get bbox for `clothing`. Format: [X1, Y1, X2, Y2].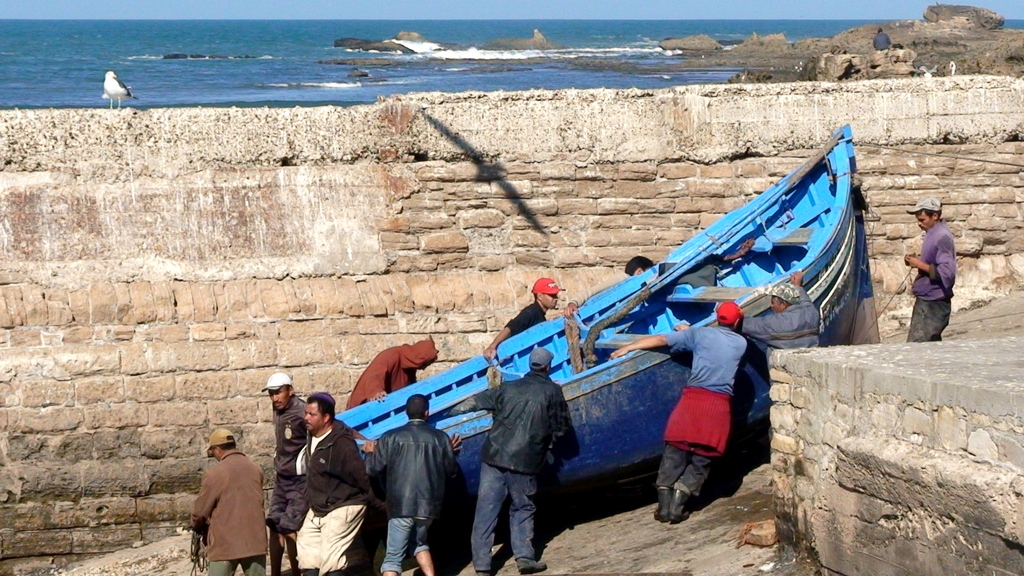
[294, 419, 371, 575].
